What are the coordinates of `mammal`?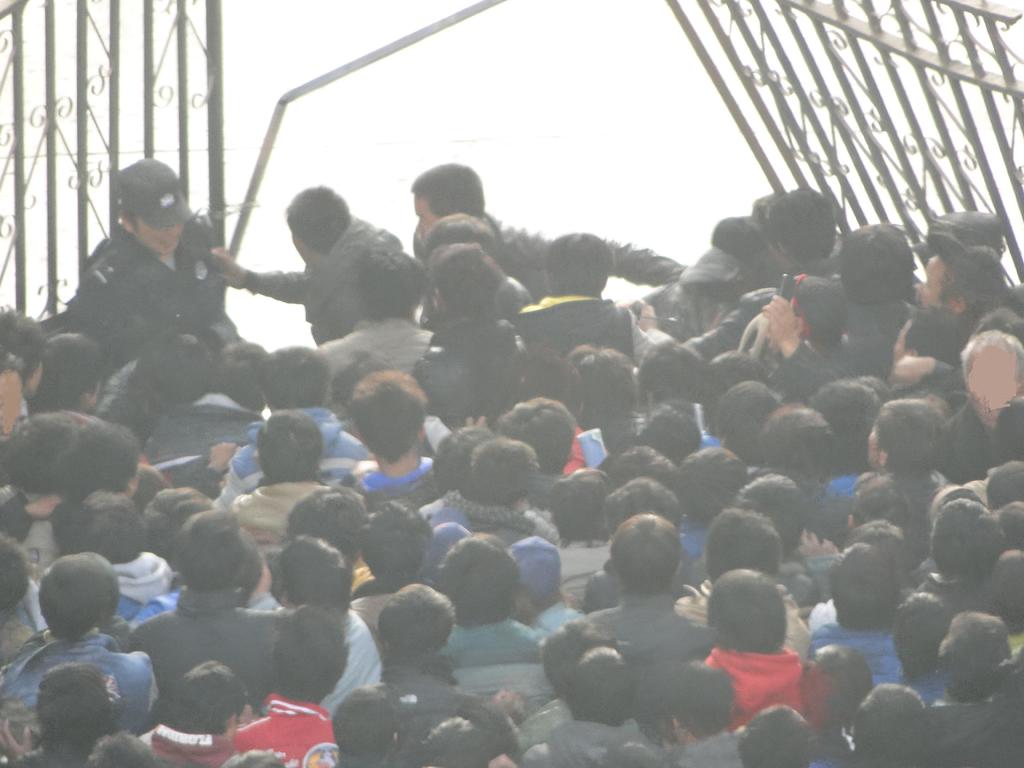
pyautogui.locateOnScreen(79, 732, 160, 767).
